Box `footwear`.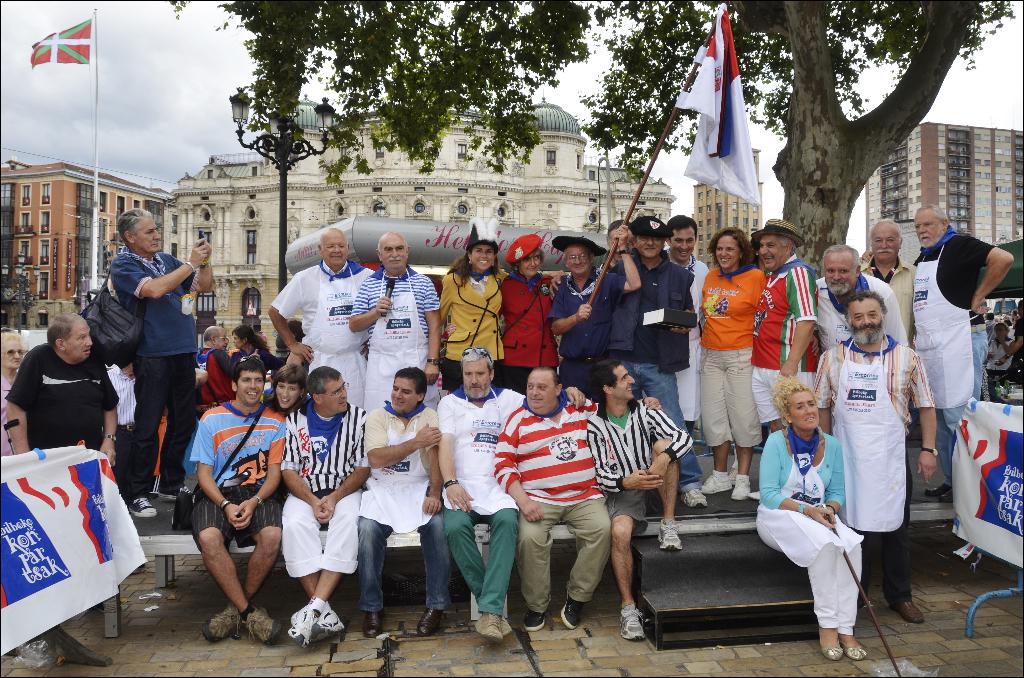
130,493,156,521.
